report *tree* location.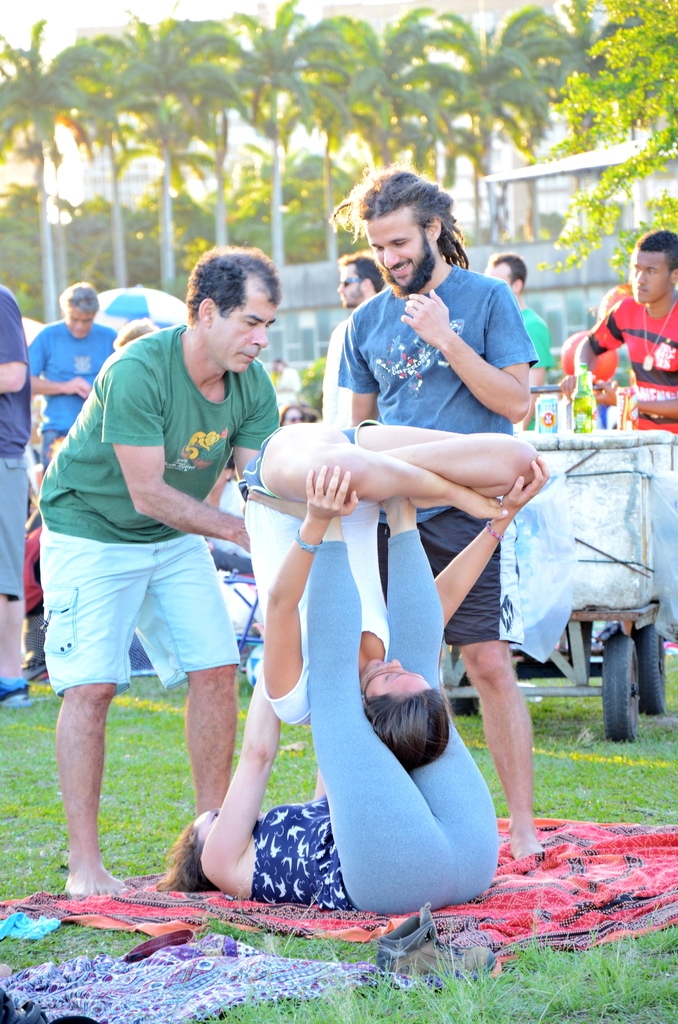
Report: (58, 37, 153, 292).
